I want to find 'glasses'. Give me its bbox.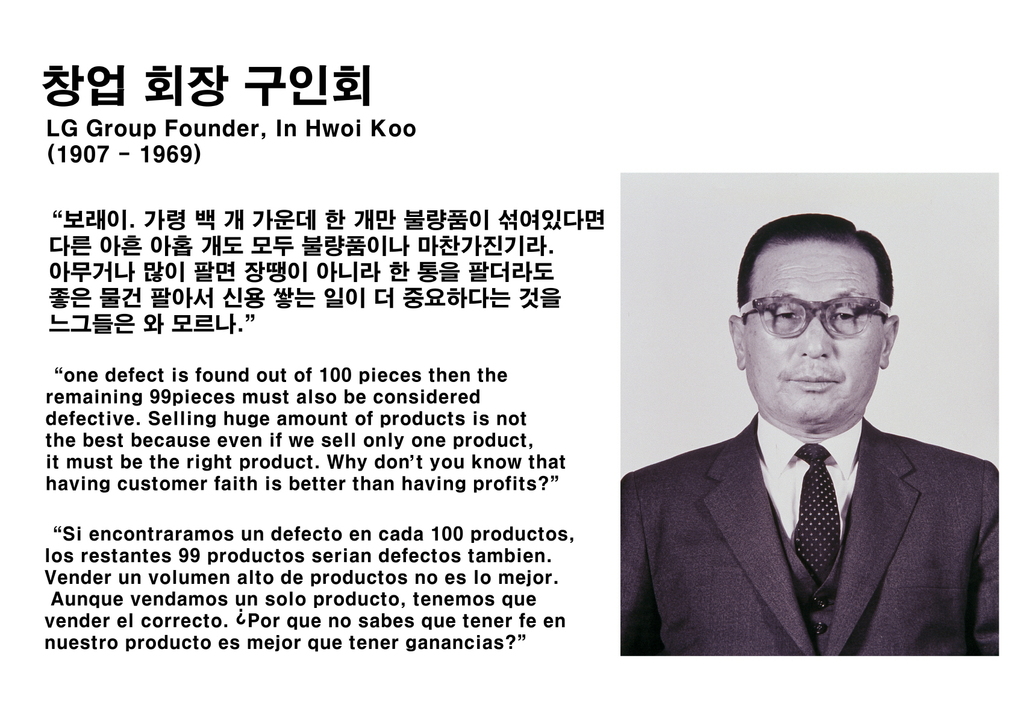
[759,300,900,355].
